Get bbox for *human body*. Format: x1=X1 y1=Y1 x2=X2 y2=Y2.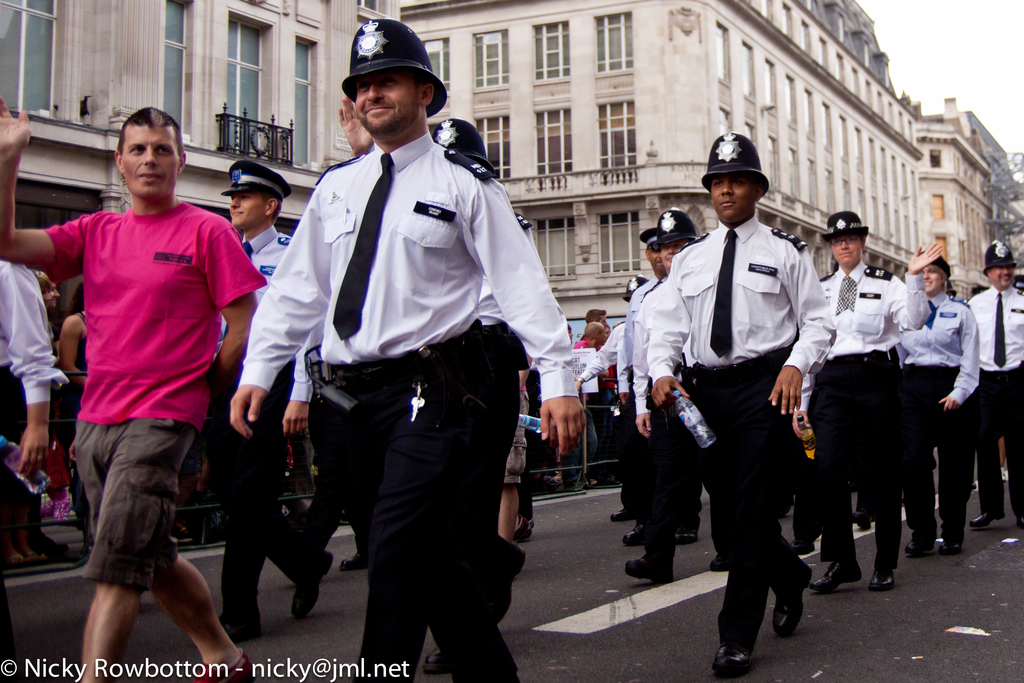
x1=230 y1=142 x2=589 y2=682.
